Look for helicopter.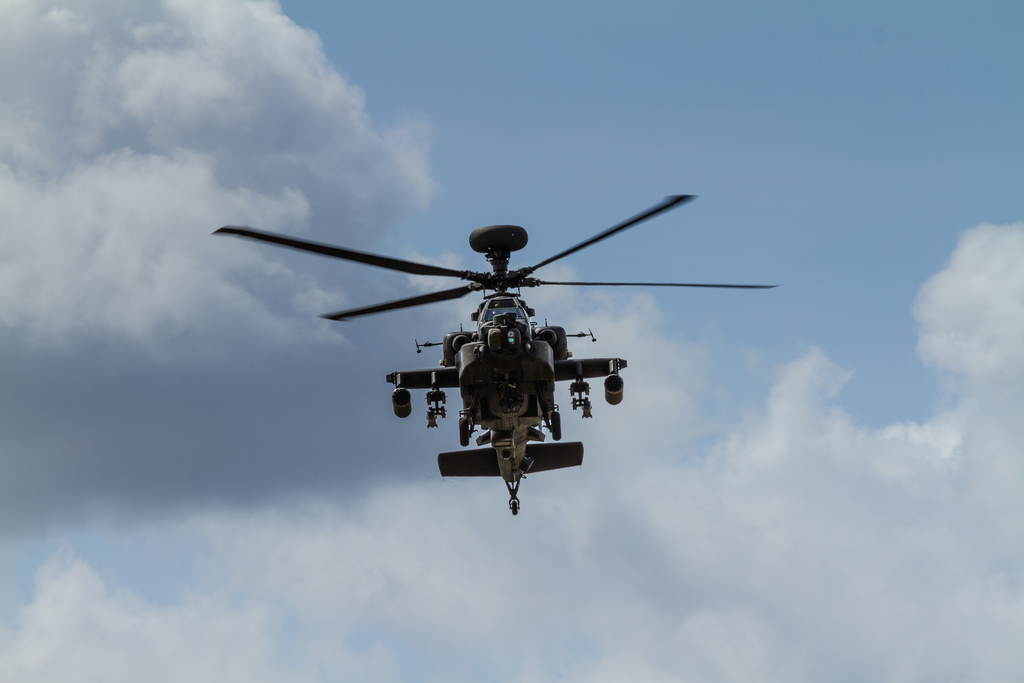
Found: 209:188:801:518.
